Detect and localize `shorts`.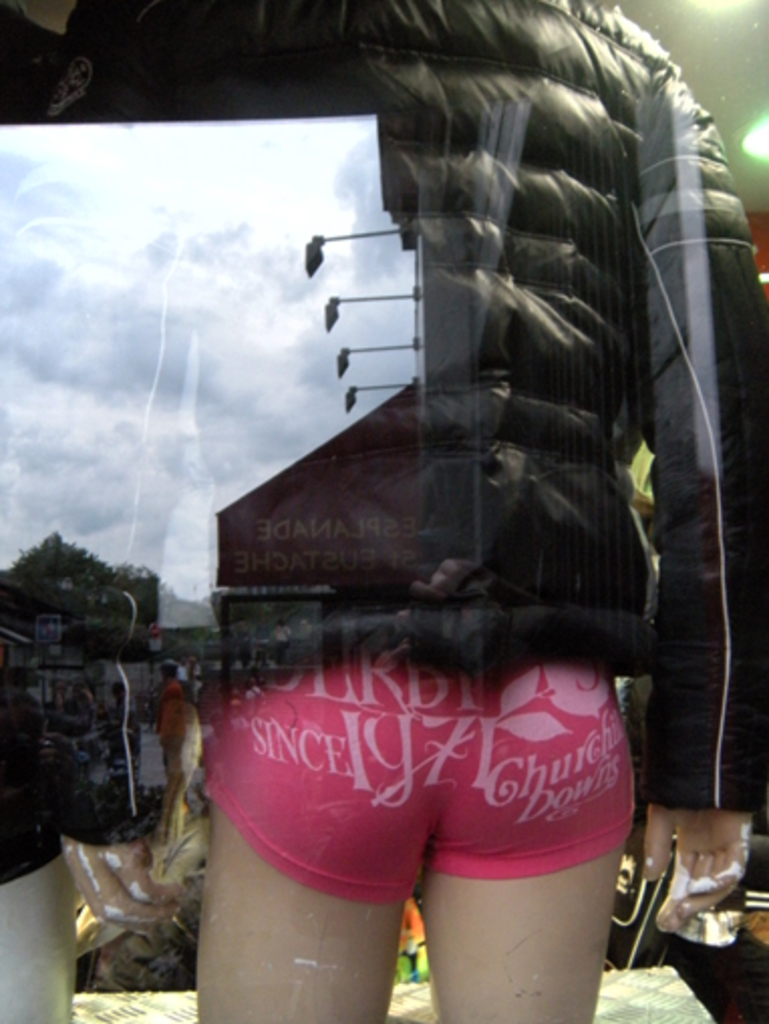
Localized at bbox=(199, 660, 634, 903).
